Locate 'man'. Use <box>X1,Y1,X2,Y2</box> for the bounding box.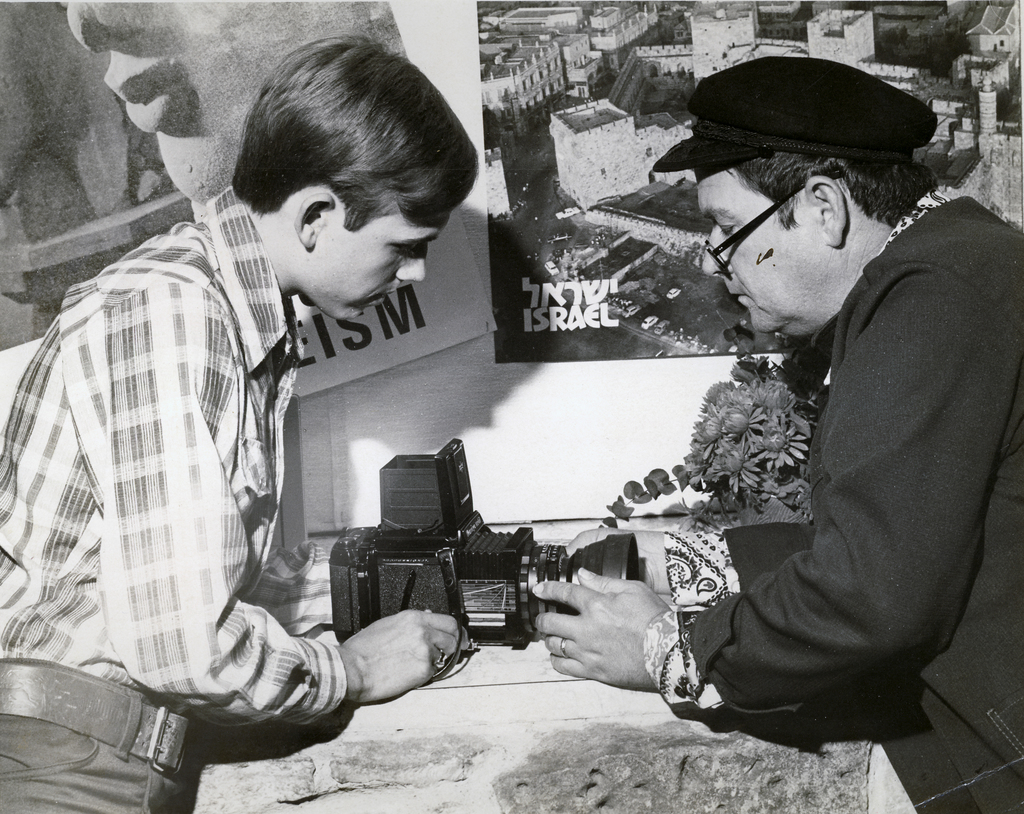
<box>0,31,475,813</box>.
